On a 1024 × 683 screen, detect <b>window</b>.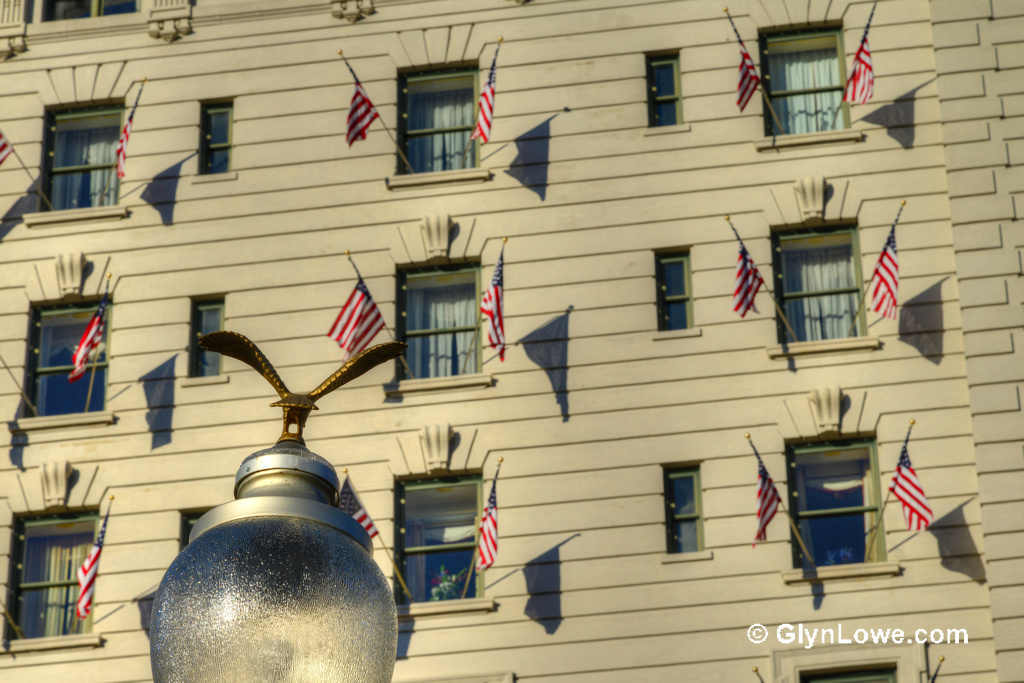
(x1=0, y1=0, x2=190, y2=64).
